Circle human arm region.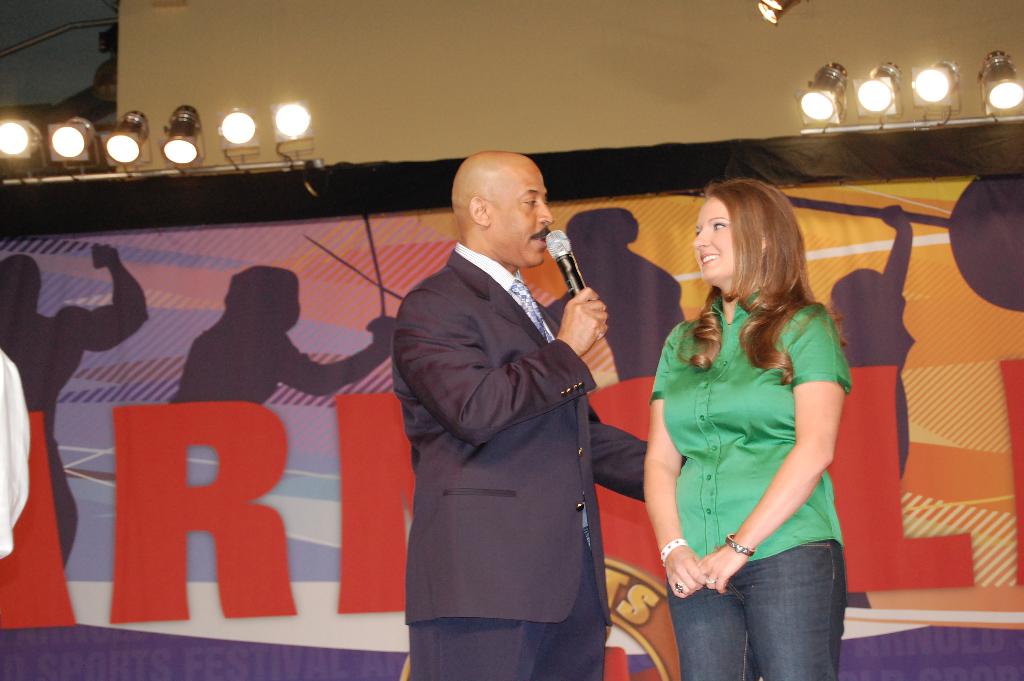
Region: locate(592, 413, 647, 505).
